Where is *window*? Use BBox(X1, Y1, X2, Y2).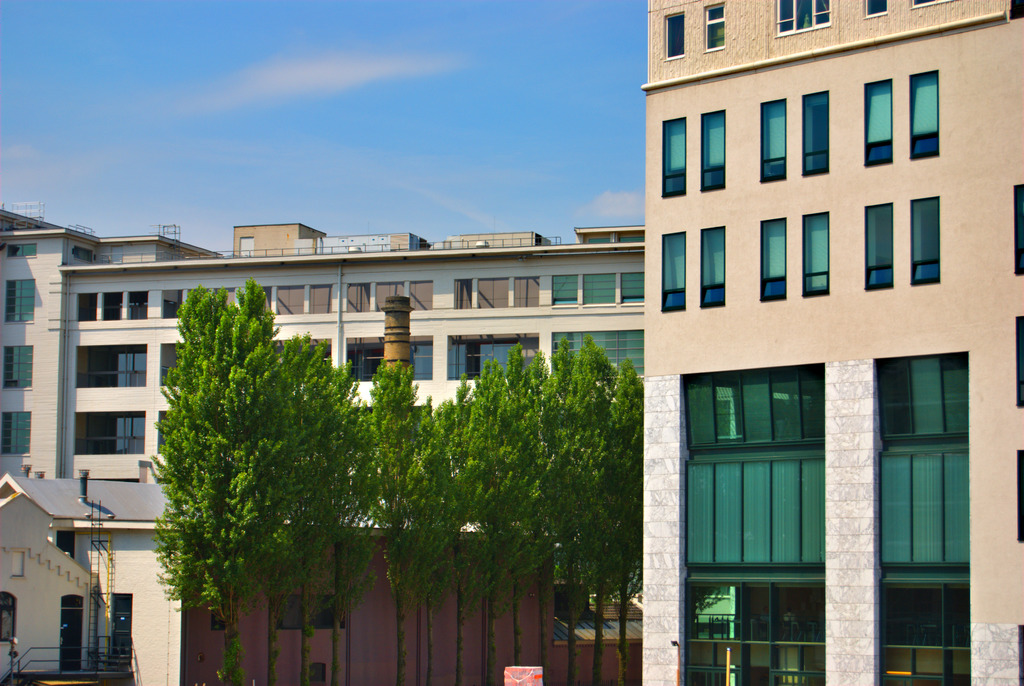
BBox(511, 276, 540, 308).
